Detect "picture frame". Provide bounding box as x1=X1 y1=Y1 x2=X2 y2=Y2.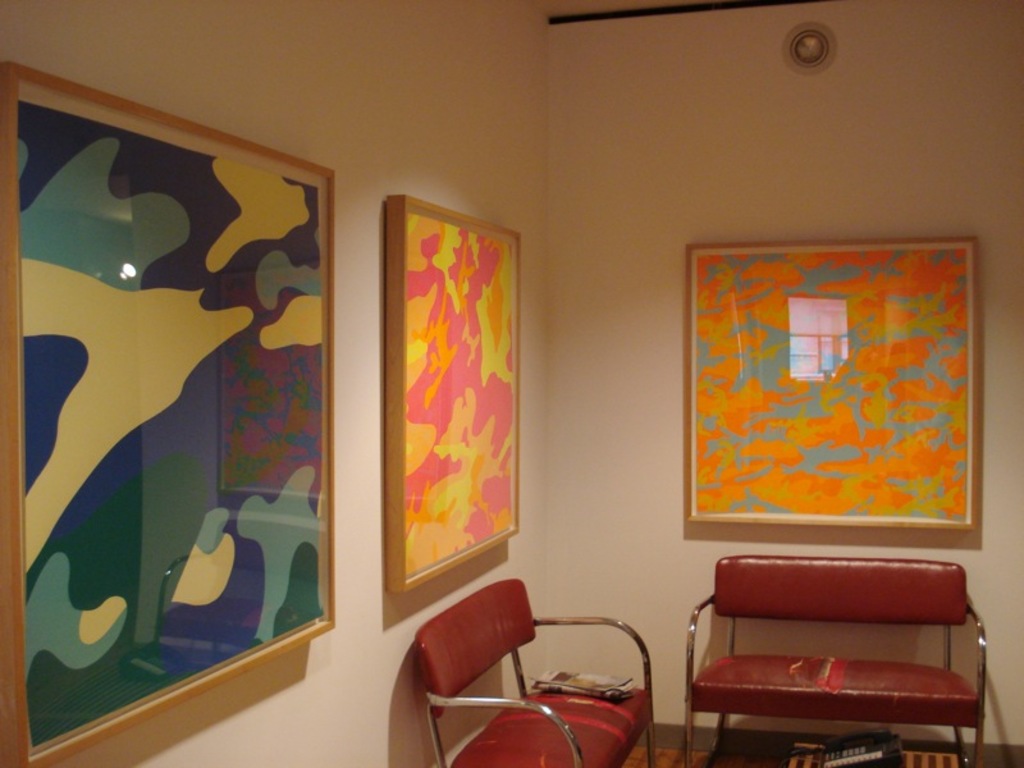
x1=390 y1=201 x2=522 y2=595.
